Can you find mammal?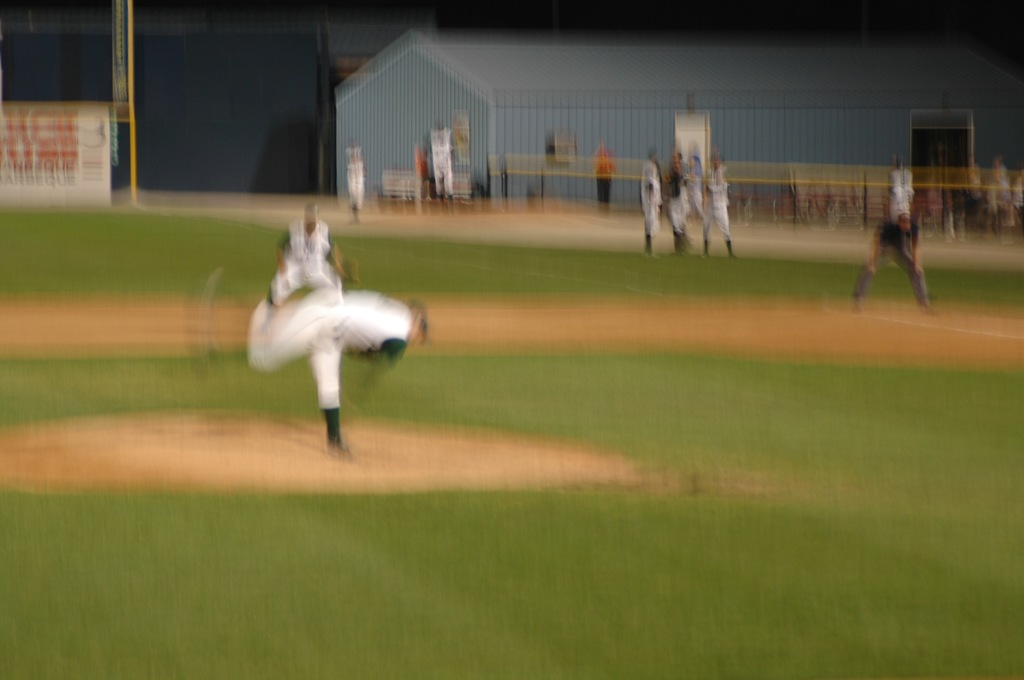
Yes, bounding box: 227 198 424 406.
